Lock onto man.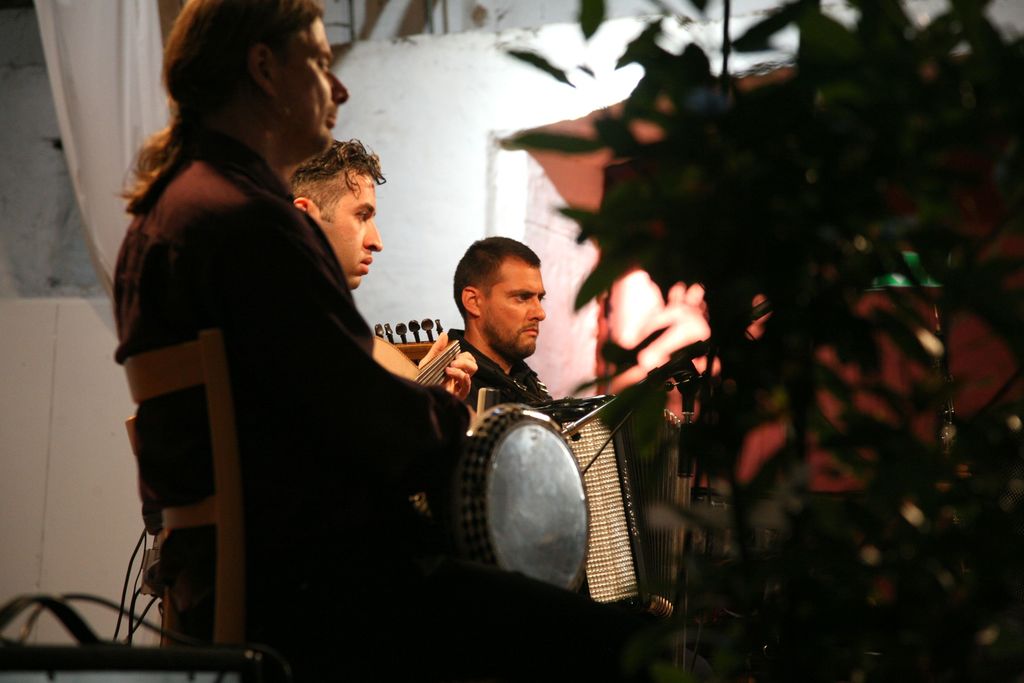
Locked: [x1=136, y1=56, x2=476, y2=659].
